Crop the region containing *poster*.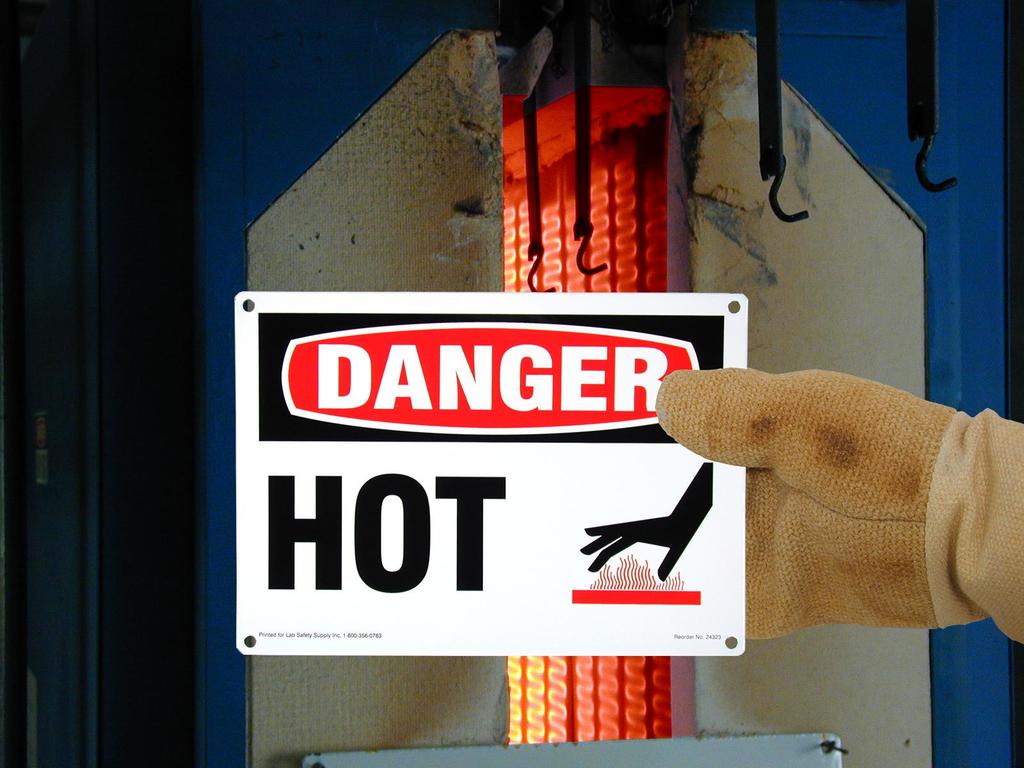
Crop region: <region>230, 289, 748, 659</region>.
